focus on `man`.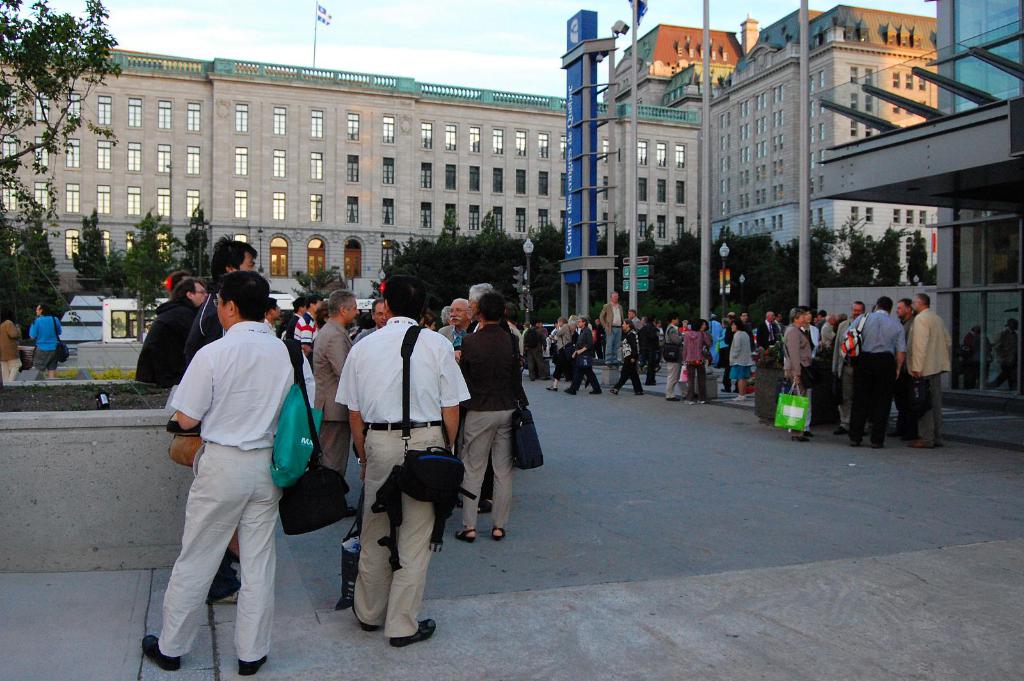
Focused at x1=312 y1=286 x2=358 y2=518.
